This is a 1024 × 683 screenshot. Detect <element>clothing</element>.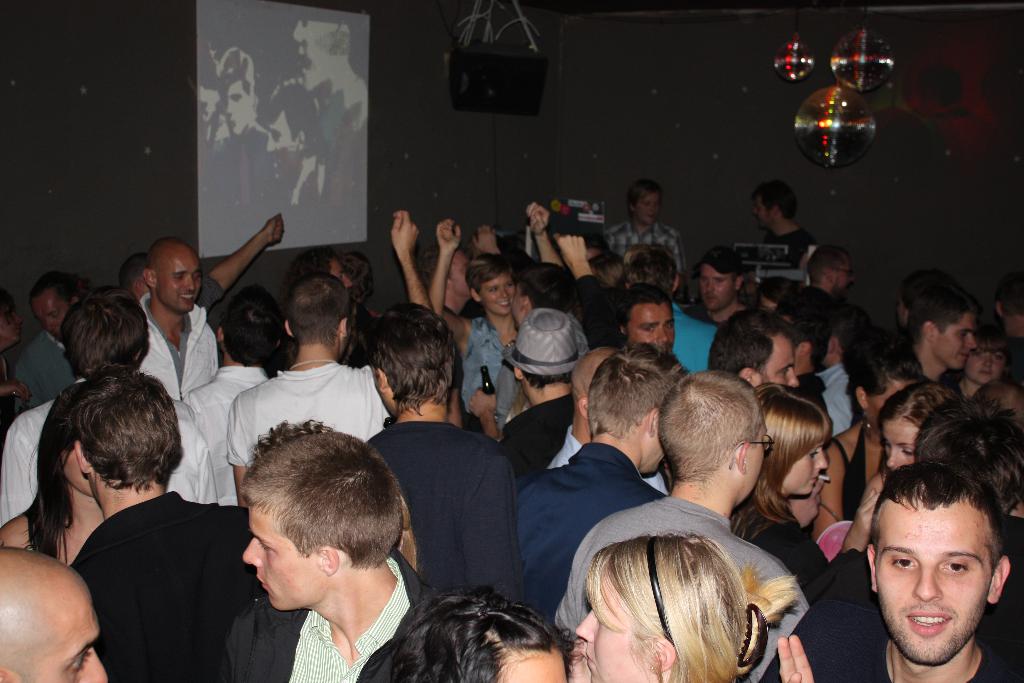
bbox(0, 373, 220, 520).
